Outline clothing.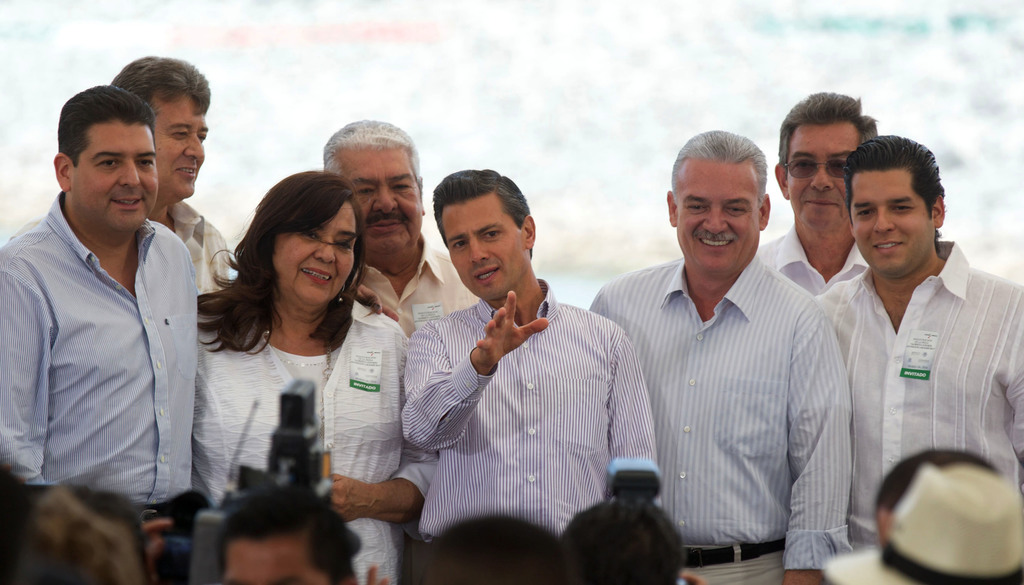
Outline: detection(191, 294, 440, 584).
